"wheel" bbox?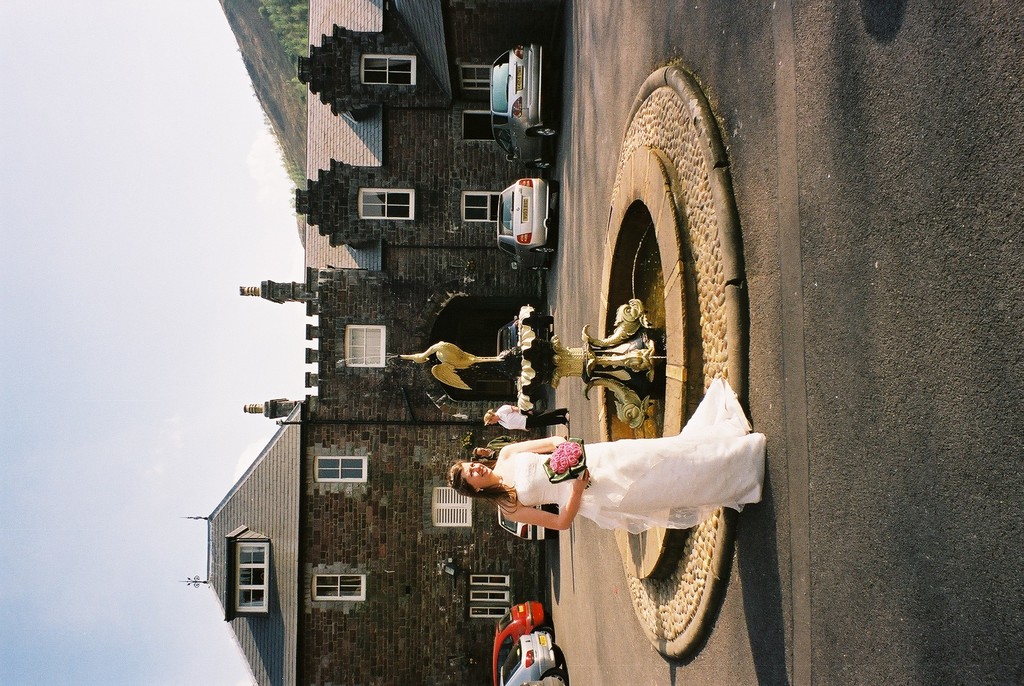
<box>530,262,554,271</box>
